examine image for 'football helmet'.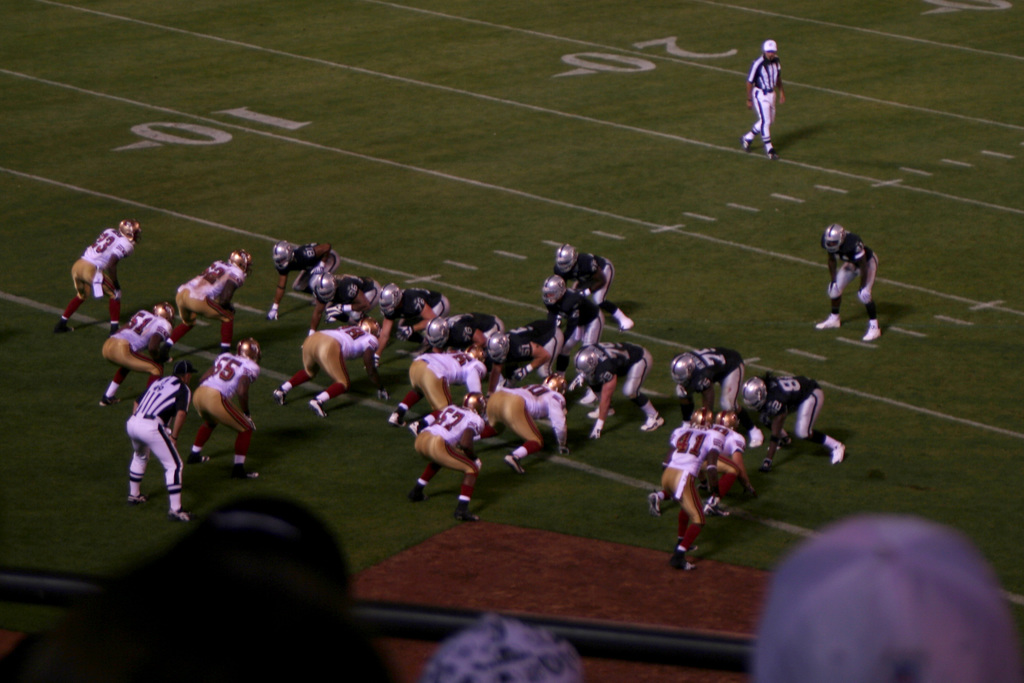
Examination result: crop(155, 303, 175, 327).
